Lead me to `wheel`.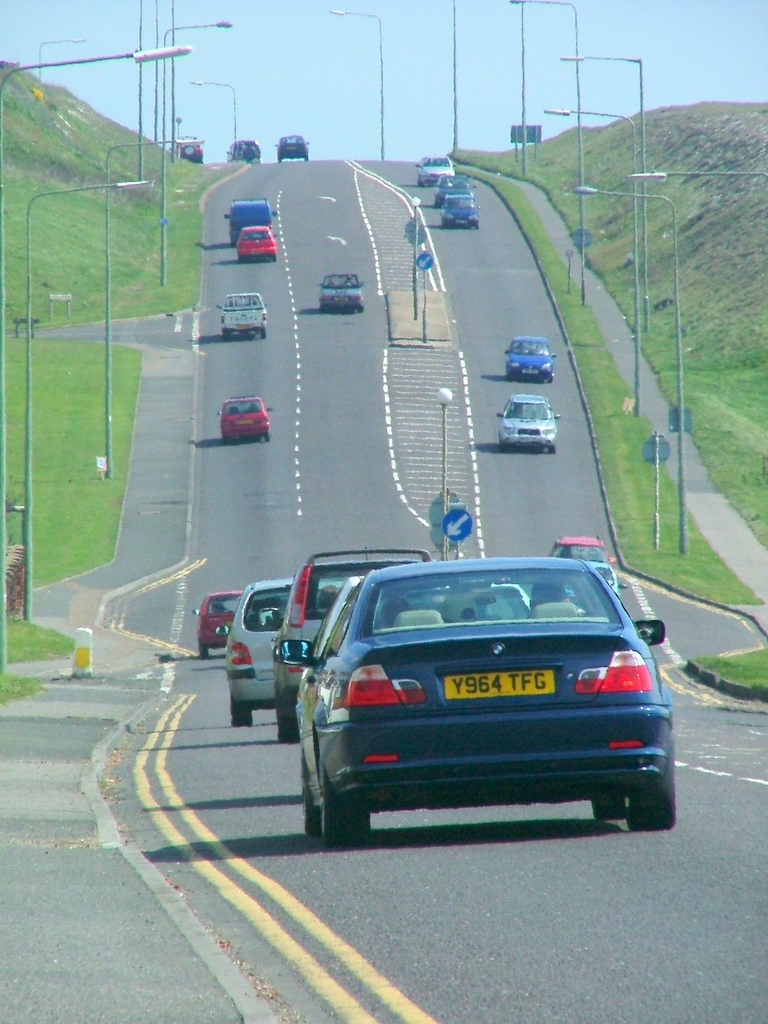
Lead to box(299, 786, 340, 840).
